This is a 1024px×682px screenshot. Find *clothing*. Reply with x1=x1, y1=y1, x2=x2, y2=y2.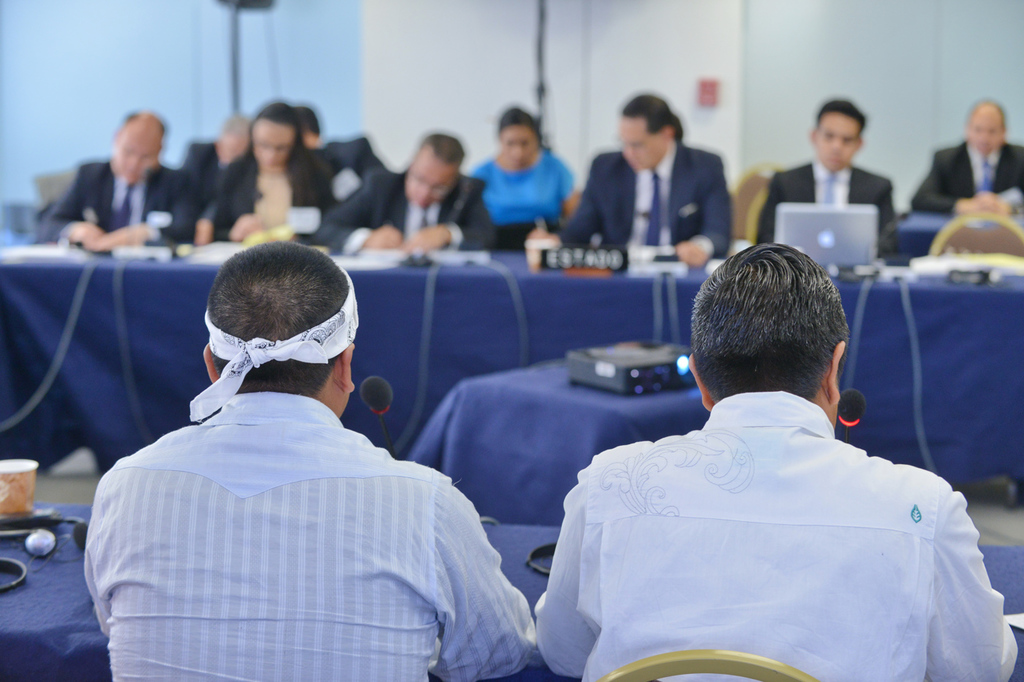
x1=552, y1=142, x2=738, y2=263.
